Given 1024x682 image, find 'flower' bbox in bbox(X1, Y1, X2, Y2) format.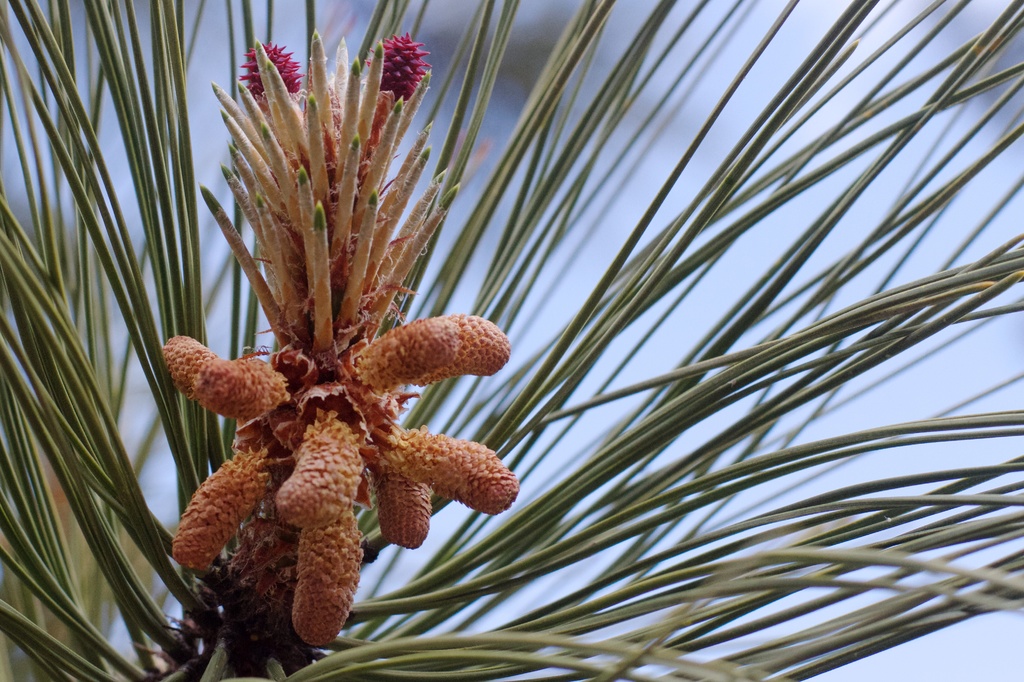
bbox(358, 28, 440, 100).
